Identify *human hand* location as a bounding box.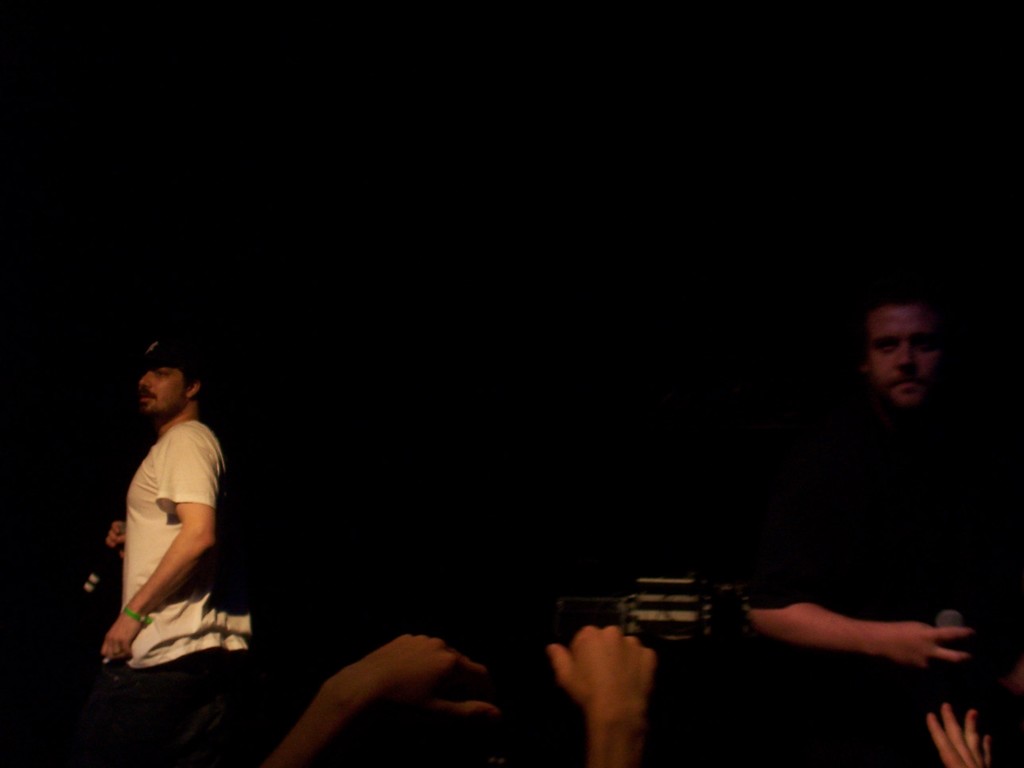
(left=927, top=703, right=993, bottom=767).
